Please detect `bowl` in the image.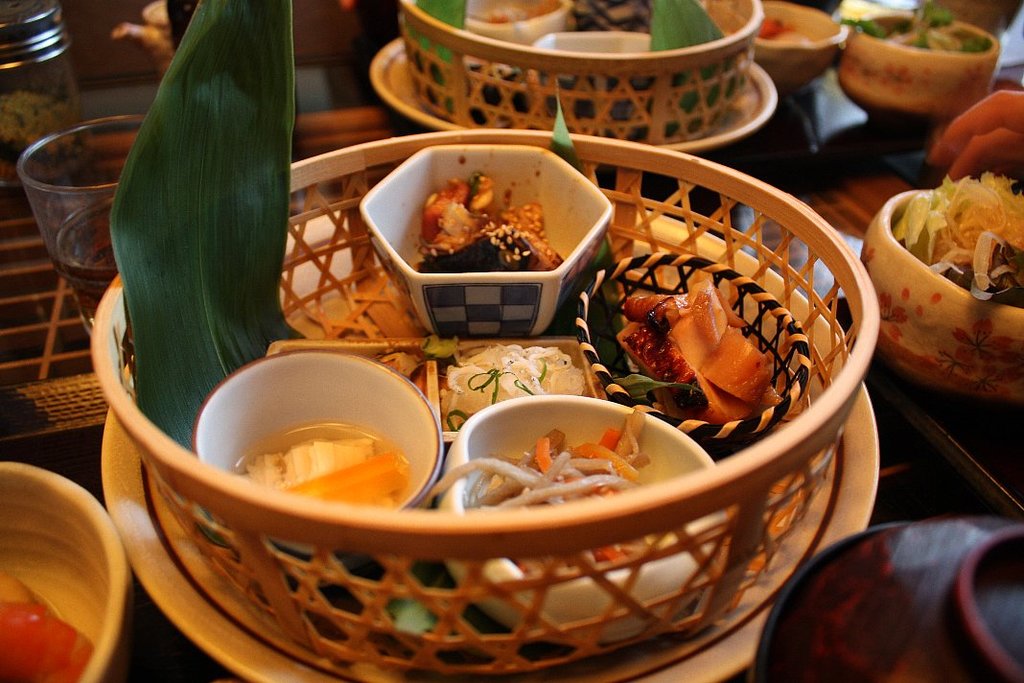
detection(372, 138, 625, 336).
